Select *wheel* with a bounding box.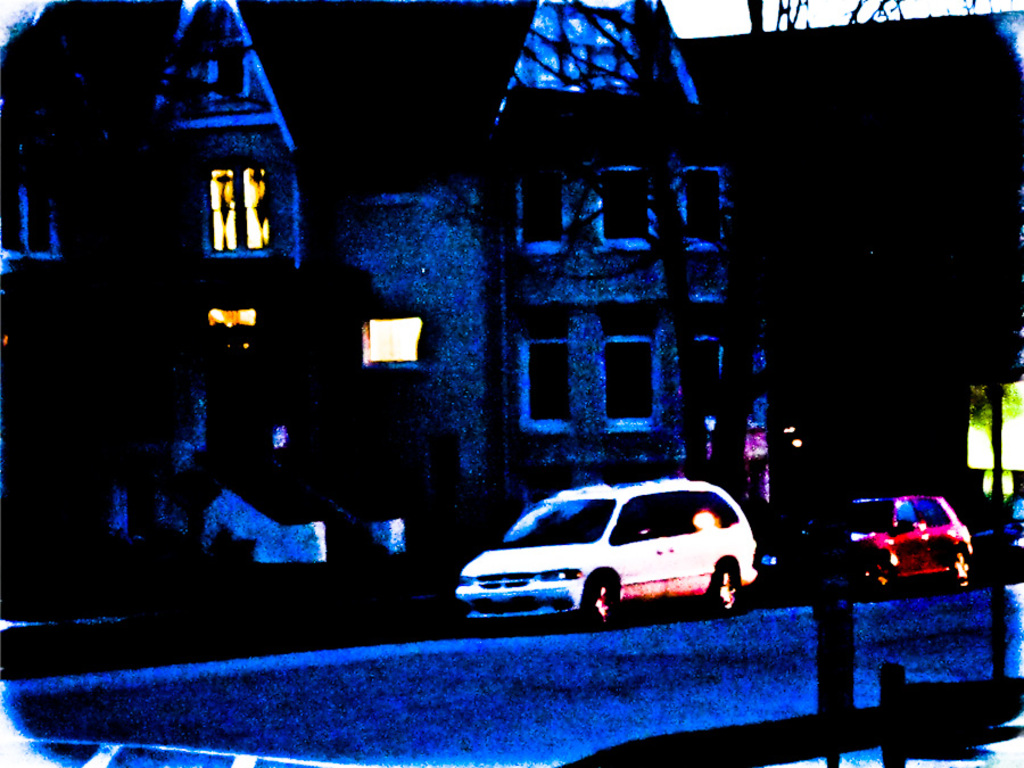
bbox=(864, 551, 901, 600).
